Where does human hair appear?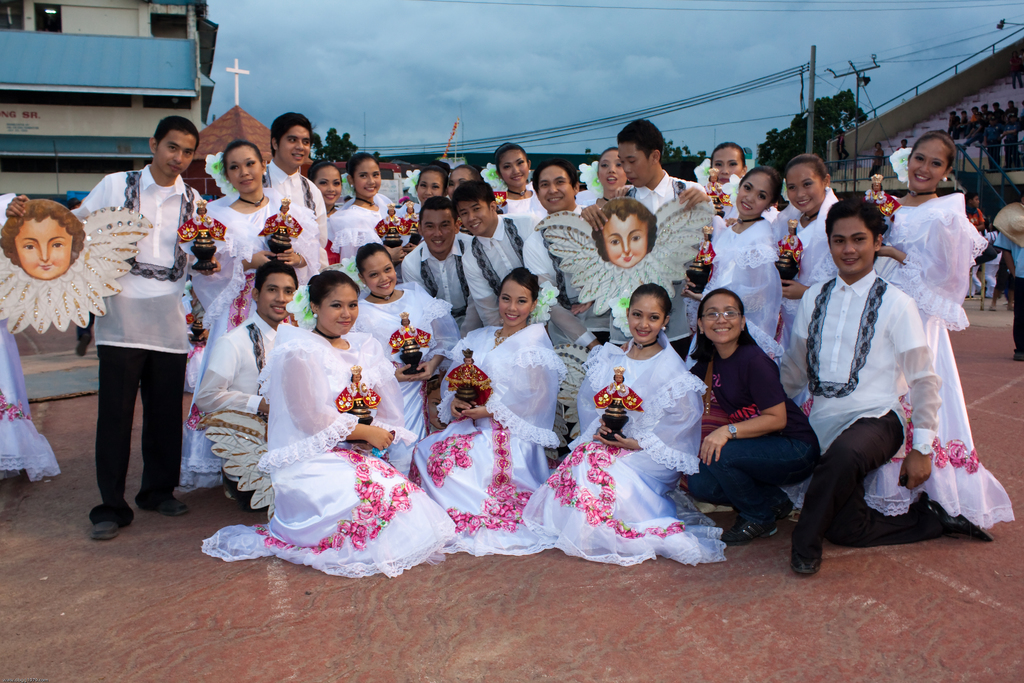
Appears at <box>628,281,673,324</box>.
